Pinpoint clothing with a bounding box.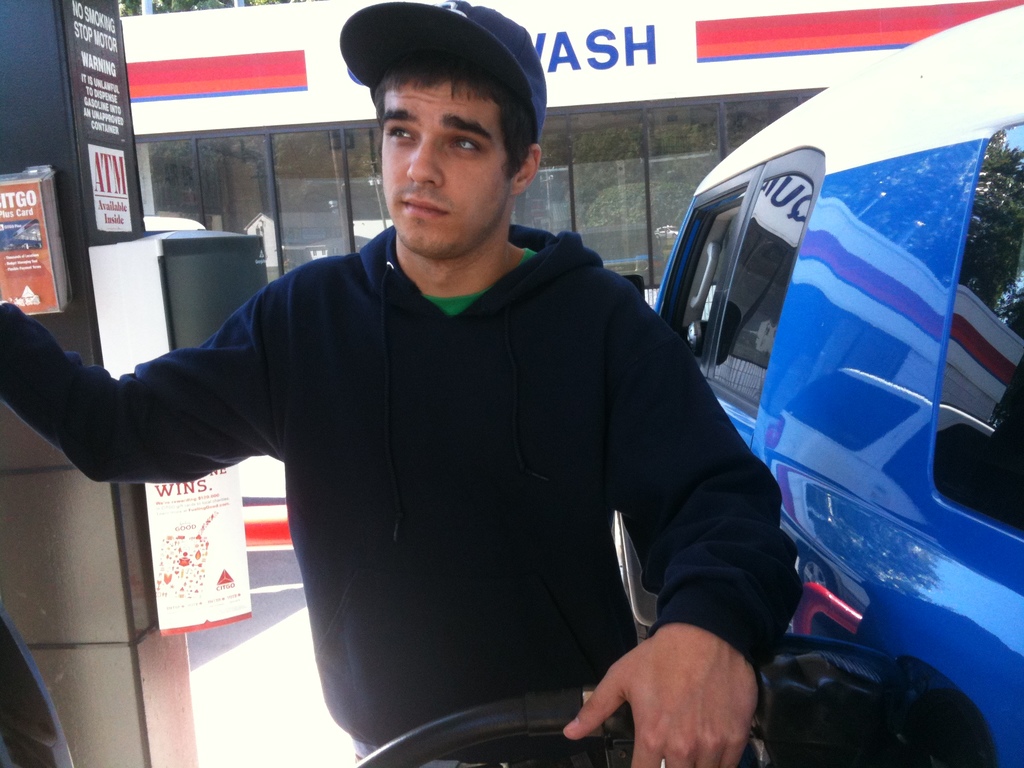
x1=4 y1=227 x2=802 y2=765.
